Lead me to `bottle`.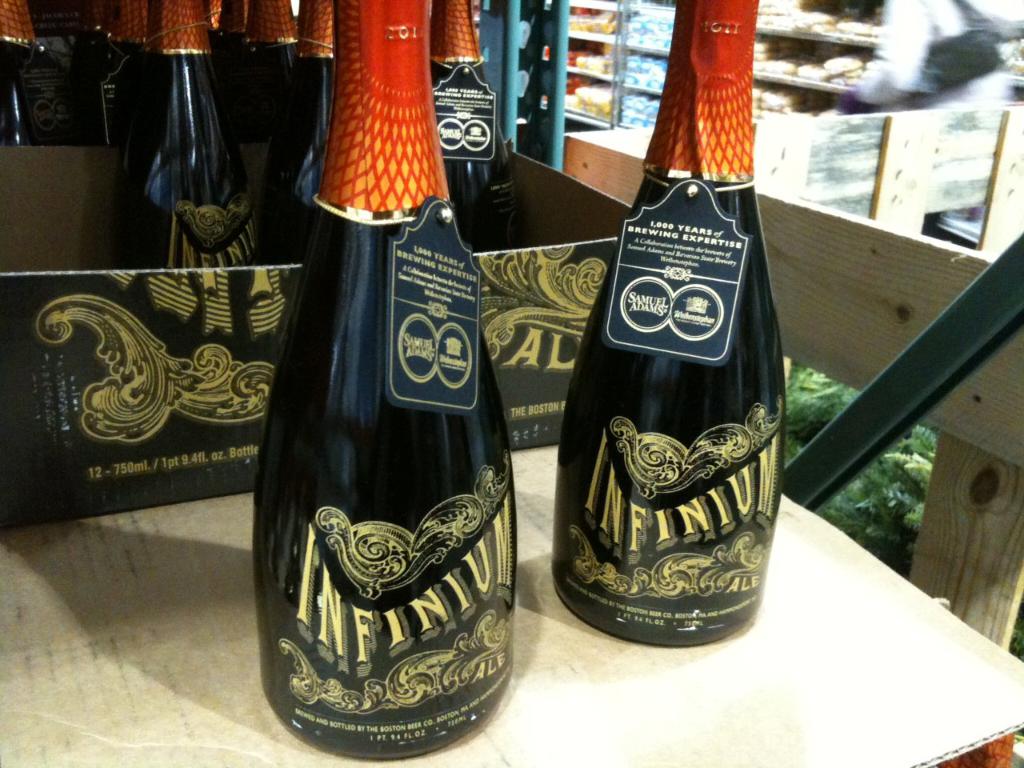
Lead to Rect(123, 0, 254, 276).
